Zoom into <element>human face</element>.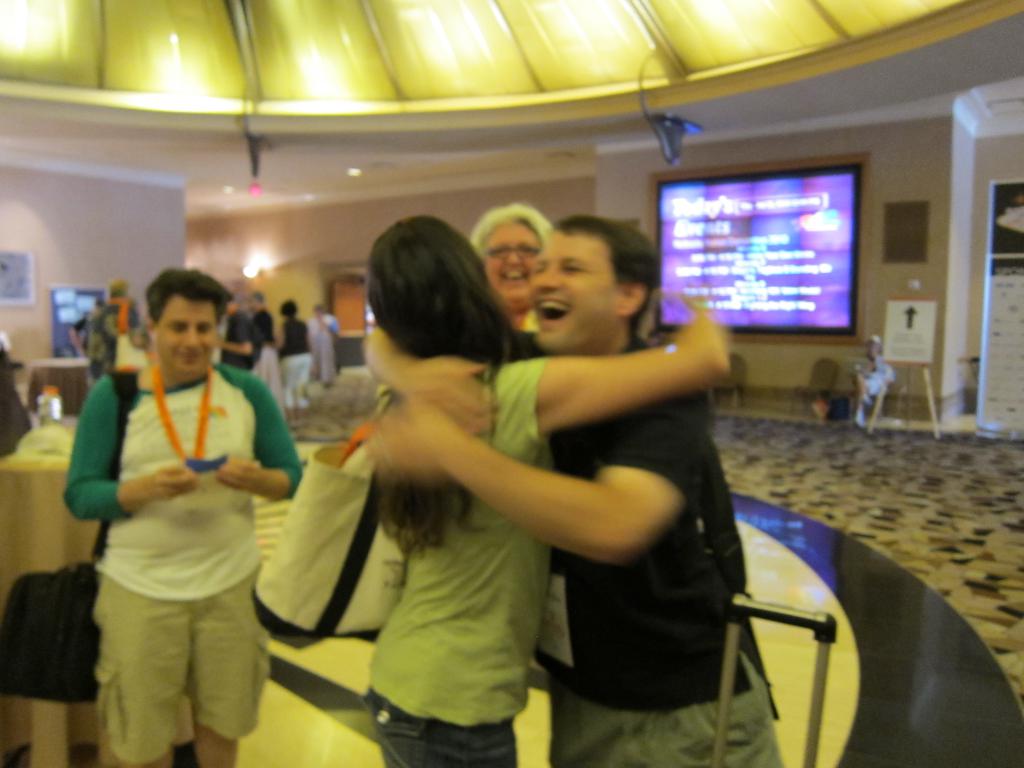
Zoom target: [left=488, top=218, right=532, bottom=301].
